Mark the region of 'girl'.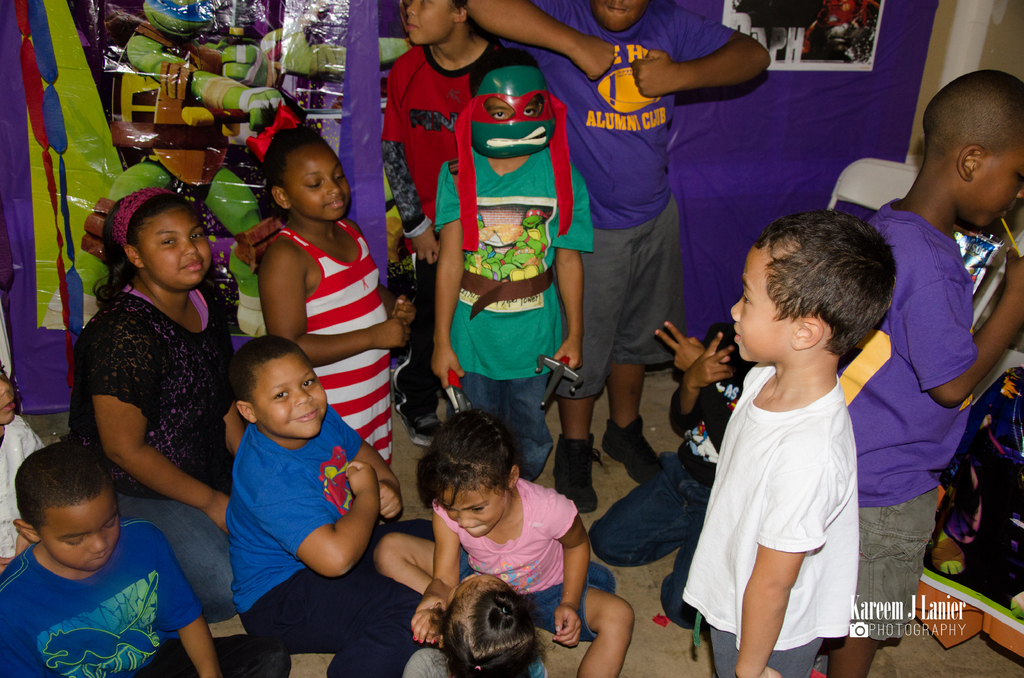
Region: bbox=[365, 8, 536, 389].
